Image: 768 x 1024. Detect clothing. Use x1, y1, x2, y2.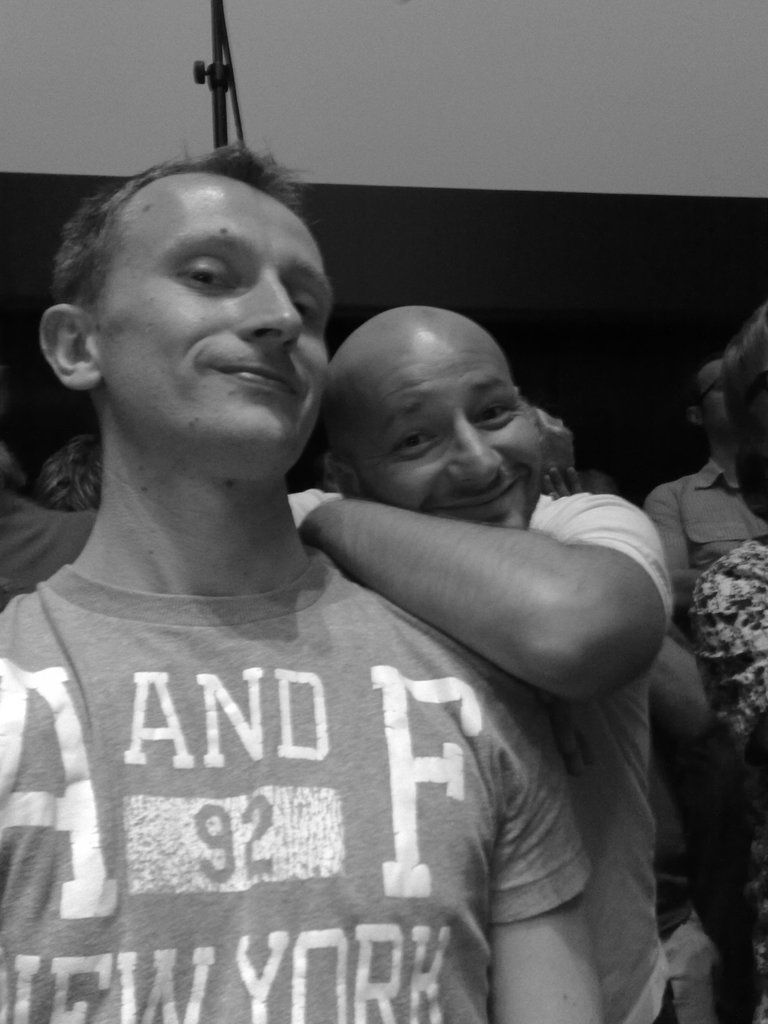
675, 531, 767, 1023.
